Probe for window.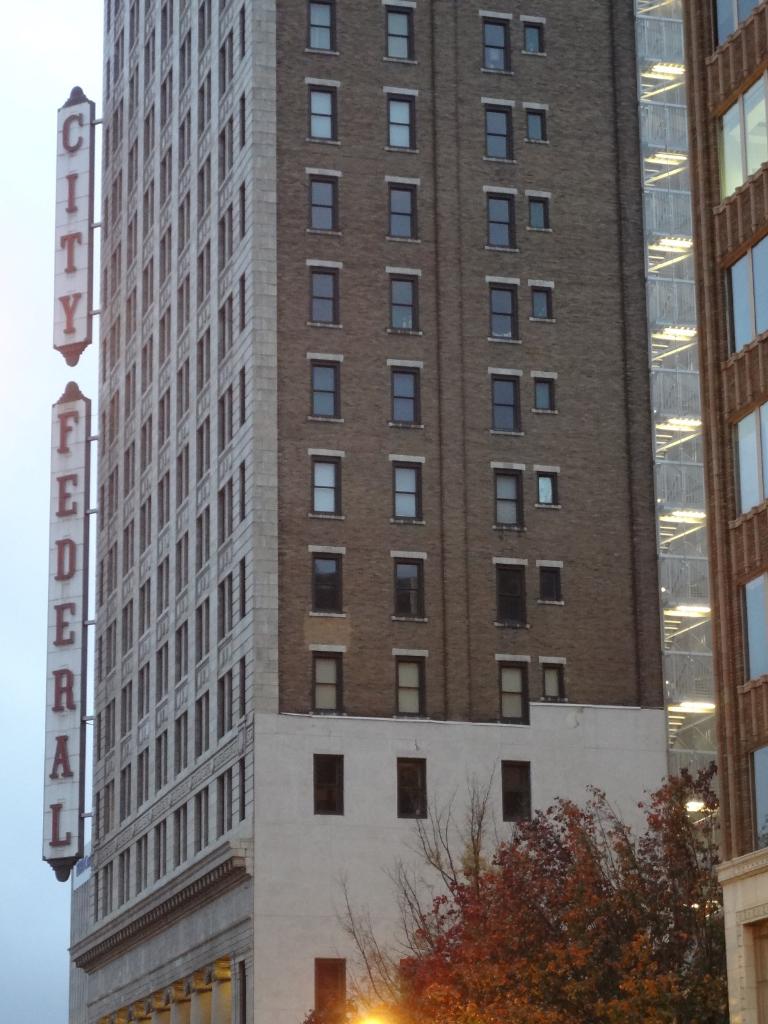
Probe result: rect(733, 573, 767, 679).
